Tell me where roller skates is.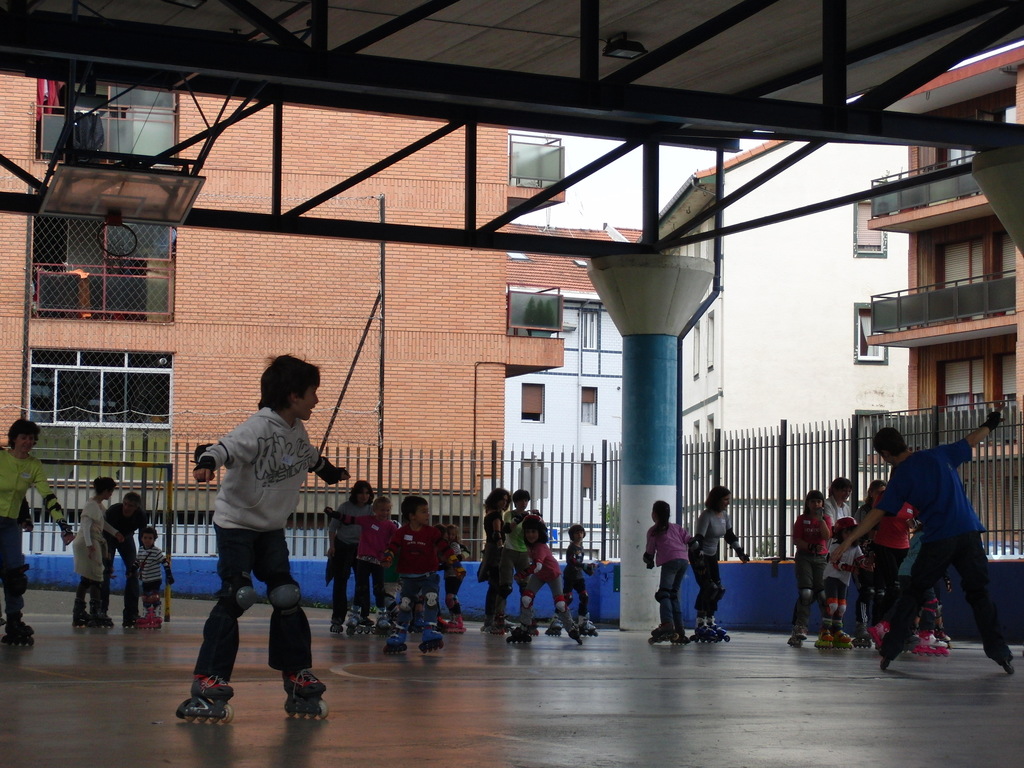
roller skates is at <region>648, 621, 676, 645</region>.
